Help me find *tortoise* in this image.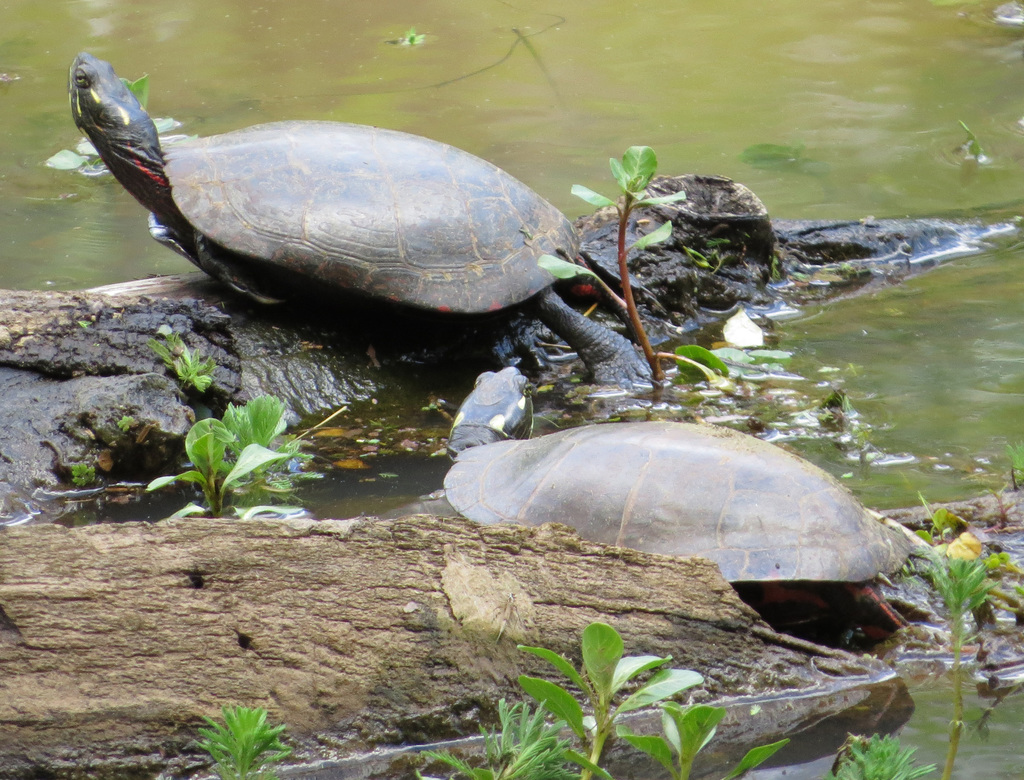
Found it: 67/46/660/385.
